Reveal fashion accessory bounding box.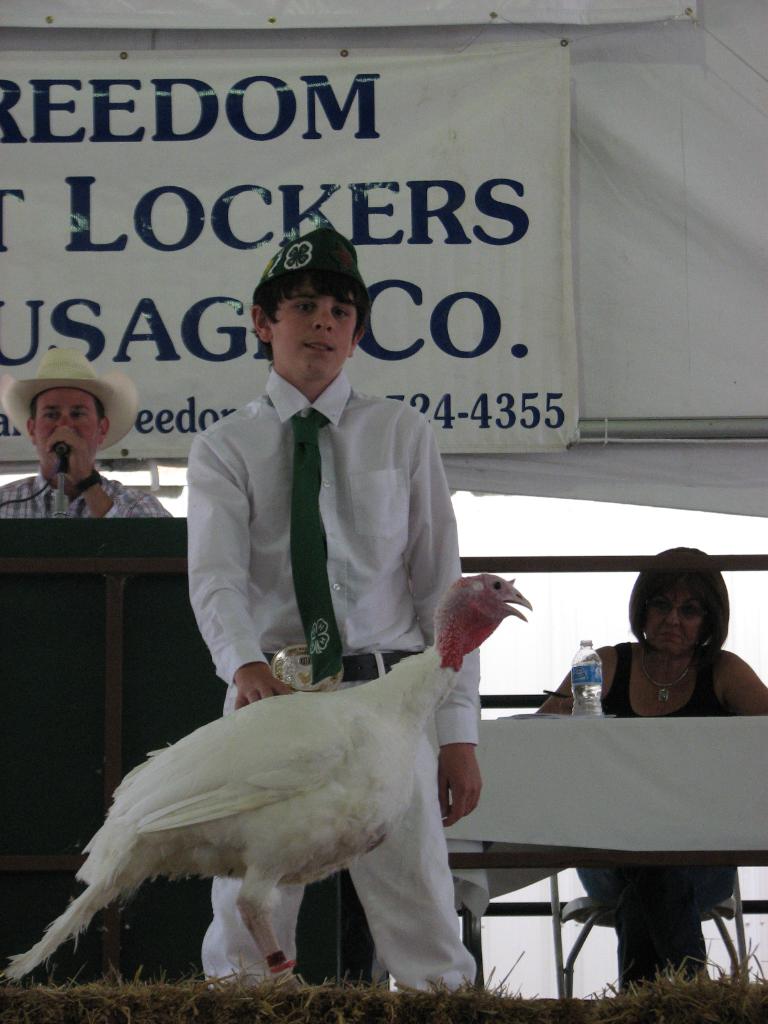
Revealed: 262/221/367/293.
